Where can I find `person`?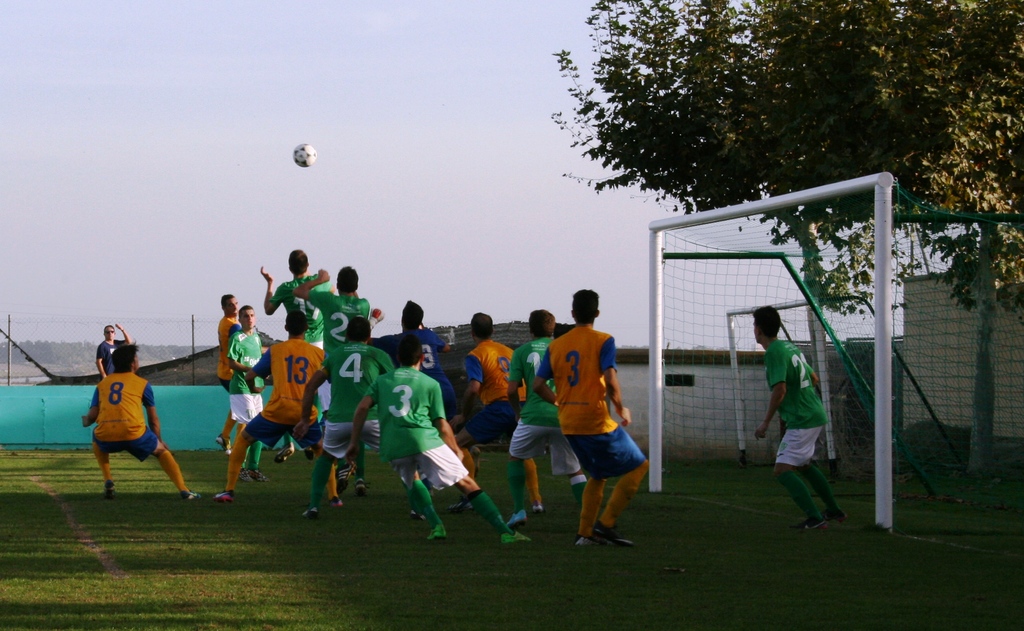
You can find it at (x1=225, y1=309, x2=269, y2=473).
